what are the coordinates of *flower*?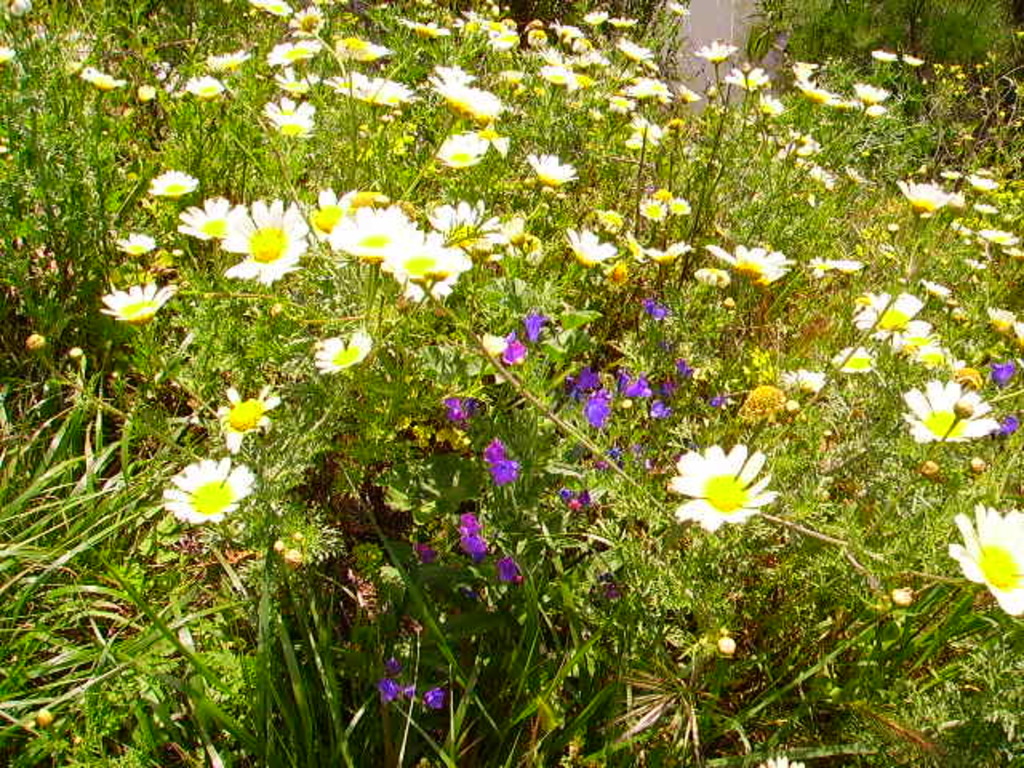
469, 326, 509, 358.
